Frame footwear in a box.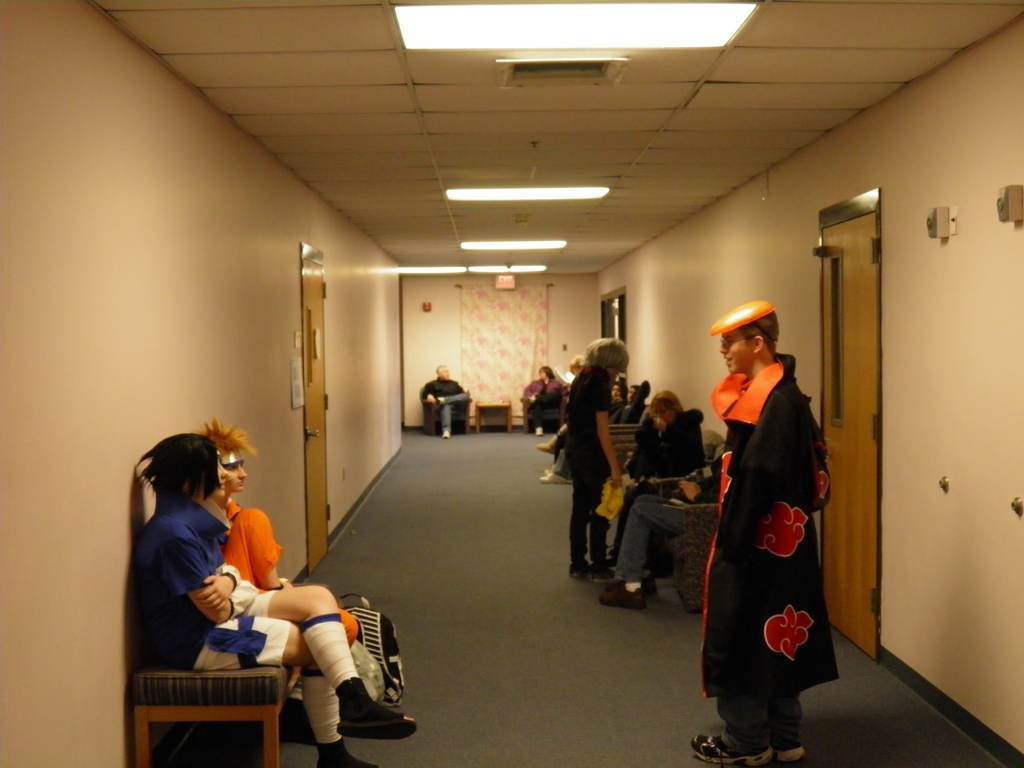
crop(772, 743, 807, 765).
